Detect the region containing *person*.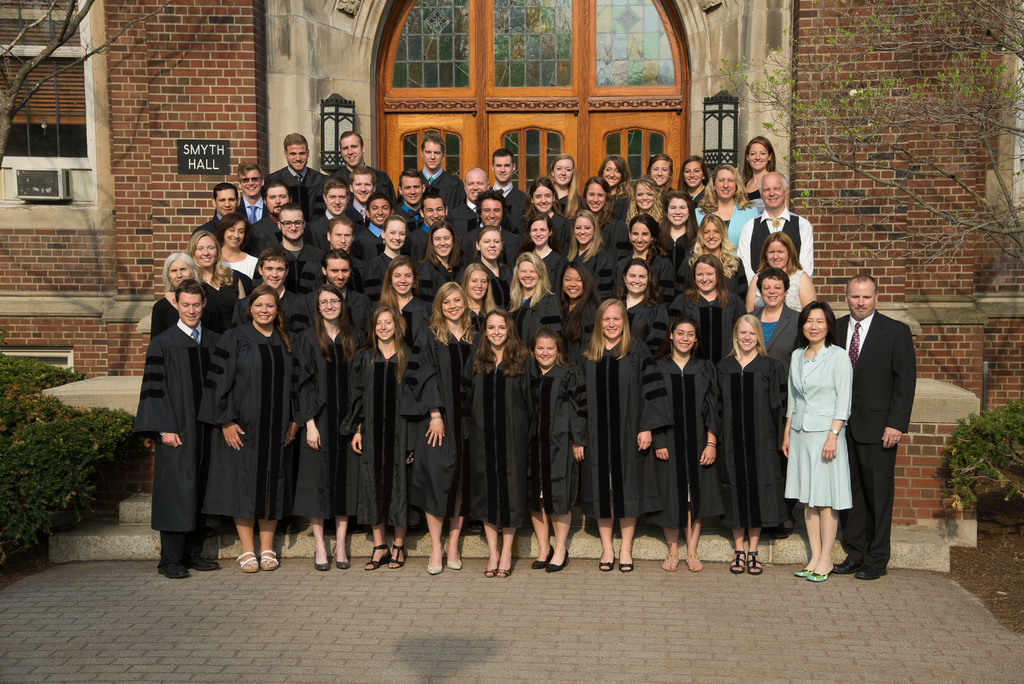
region(598, 159, 636, 216).
